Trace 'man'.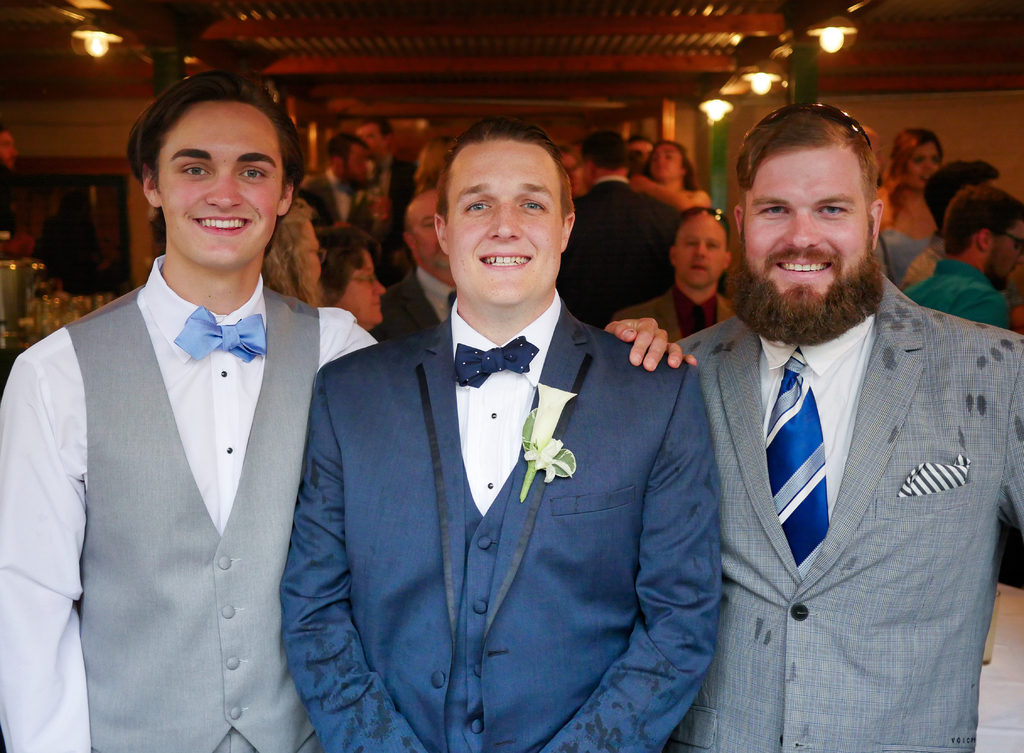
Traced to {"x1": 283, "y1": 112, "x2": 725, "y2": 752}.
